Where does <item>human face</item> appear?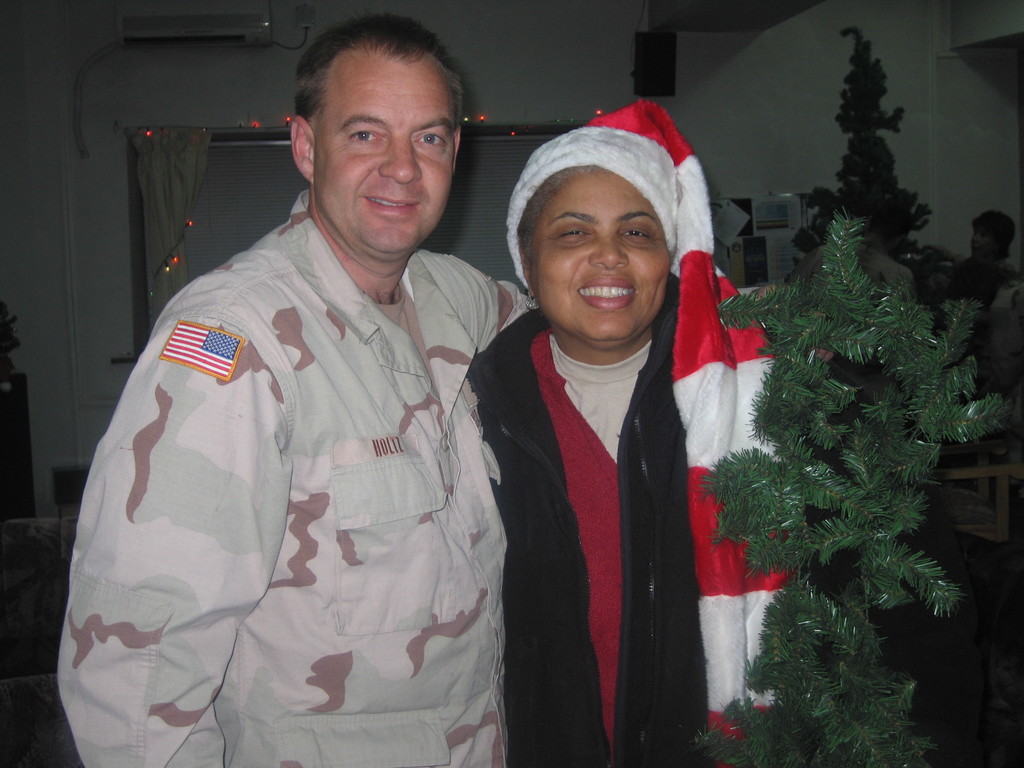
Appears at BBox(531, 173, 672, 343).
